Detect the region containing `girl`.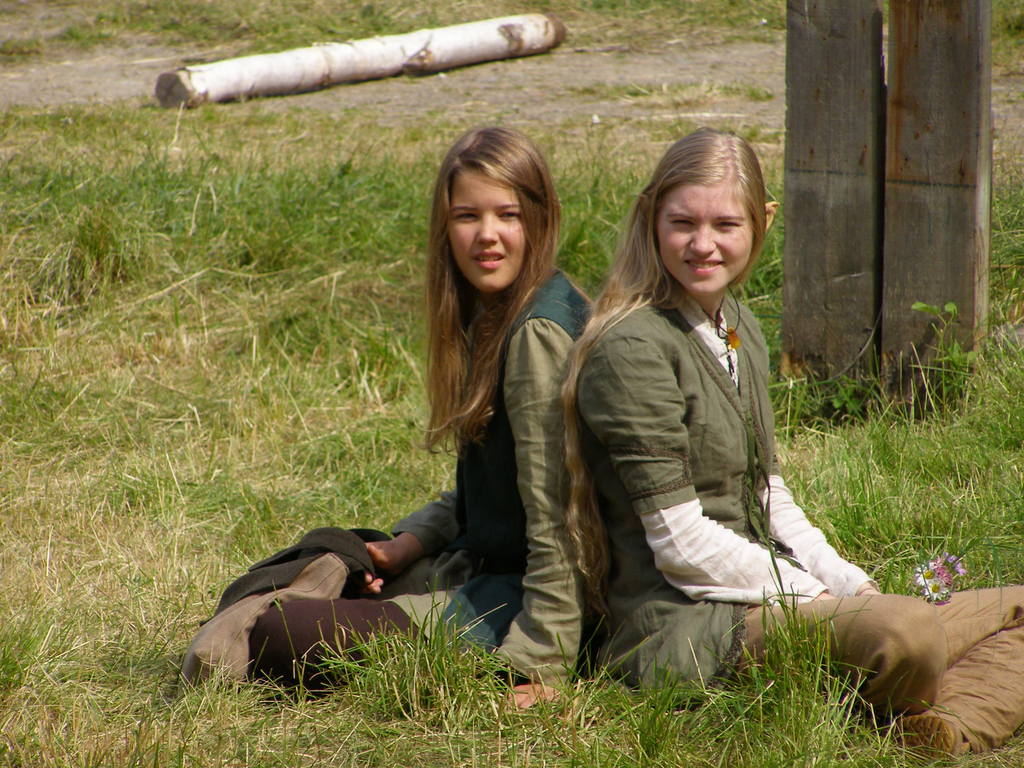
box=[246, 123, 589, 712].
